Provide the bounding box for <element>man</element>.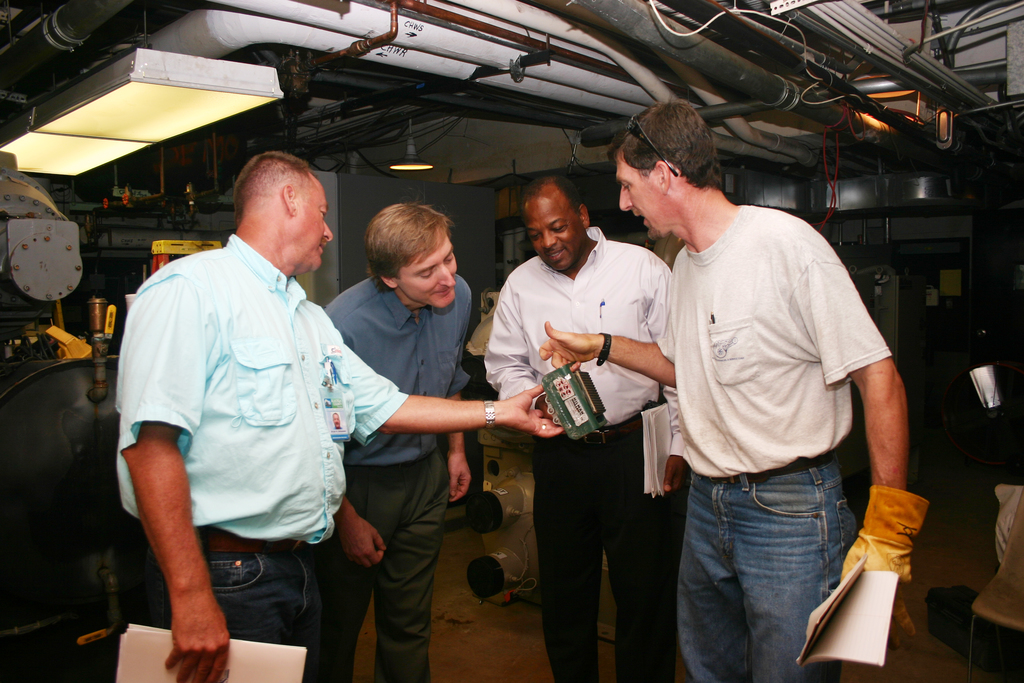
[left=535, top=94, right=930, bottom=682].
